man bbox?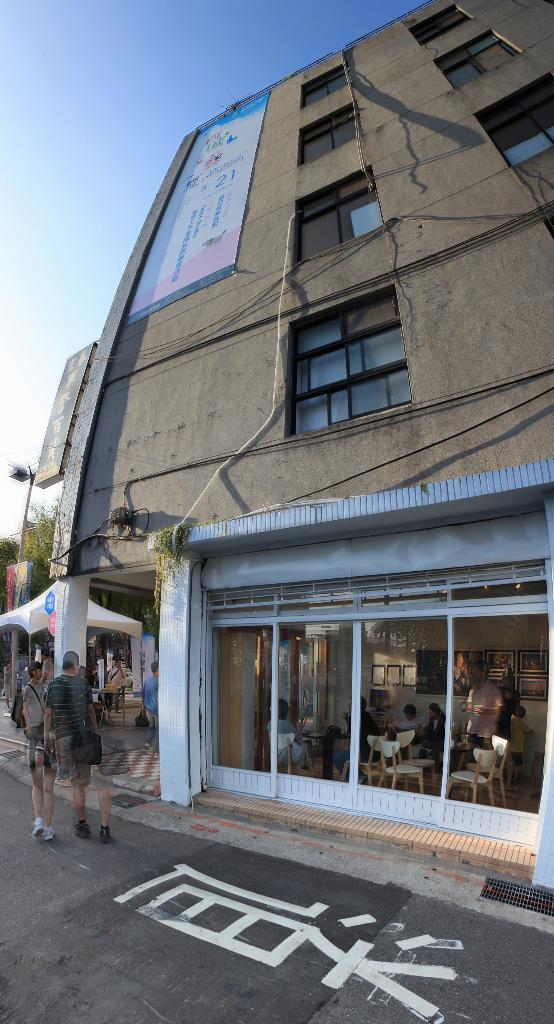
crop(4, 659, 15, 706)
